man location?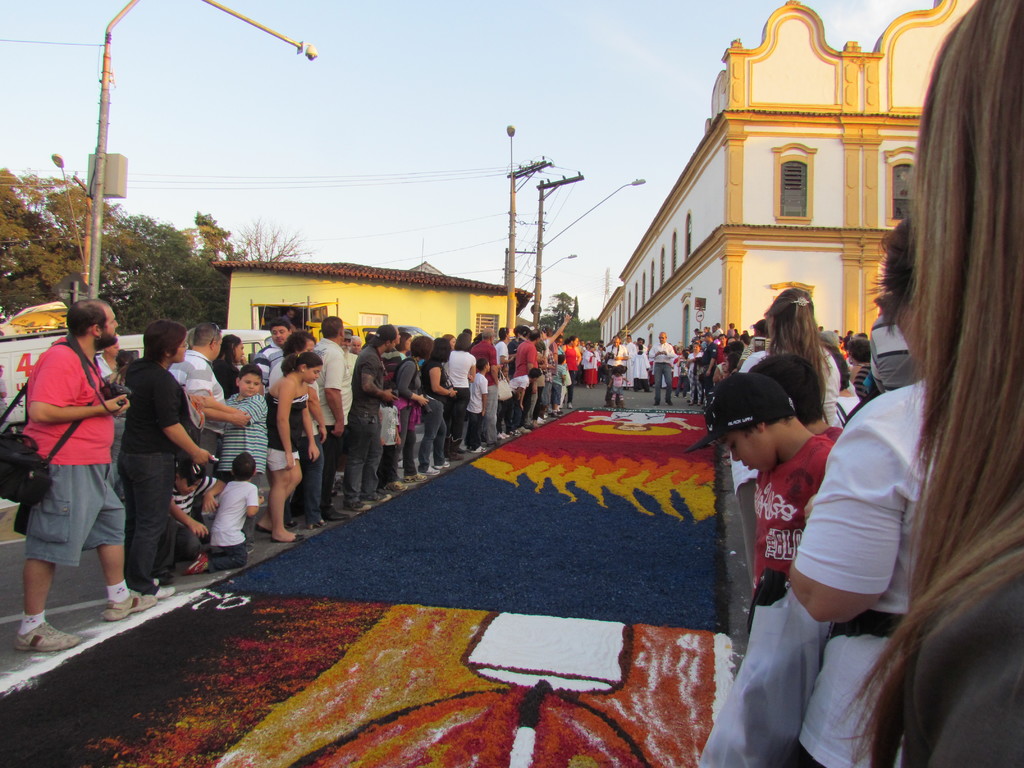
[left=12, top=276, right=124, bottom=648]
